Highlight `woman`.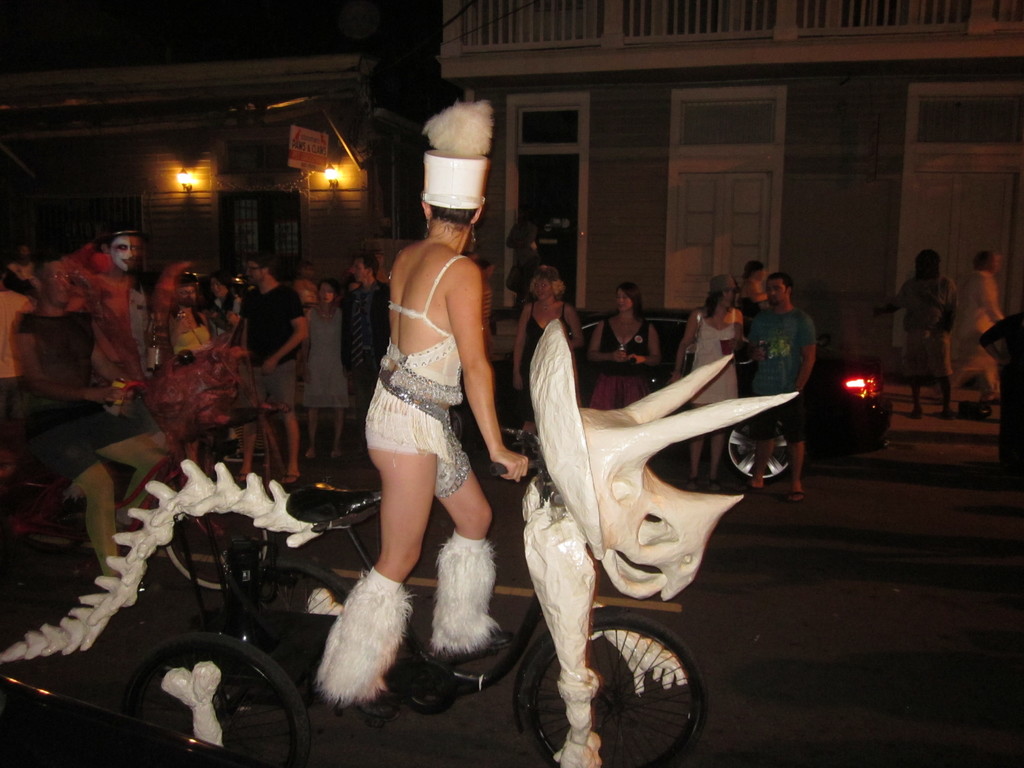
Highlighted region: detection(196, 269, 244, 342).
